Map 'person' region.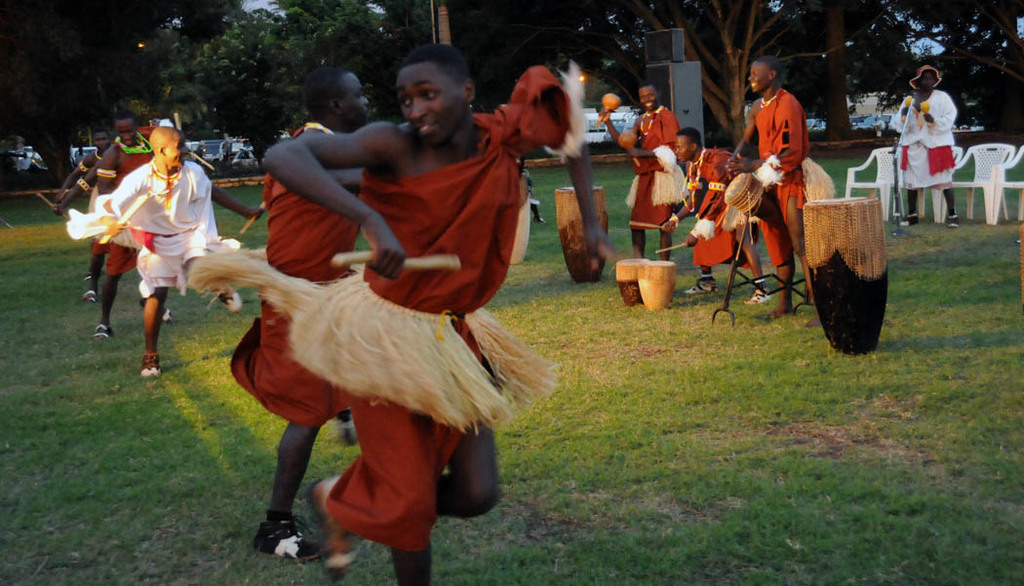
Mapped to <bbox>218, 65, 376, 558</bbox>.
